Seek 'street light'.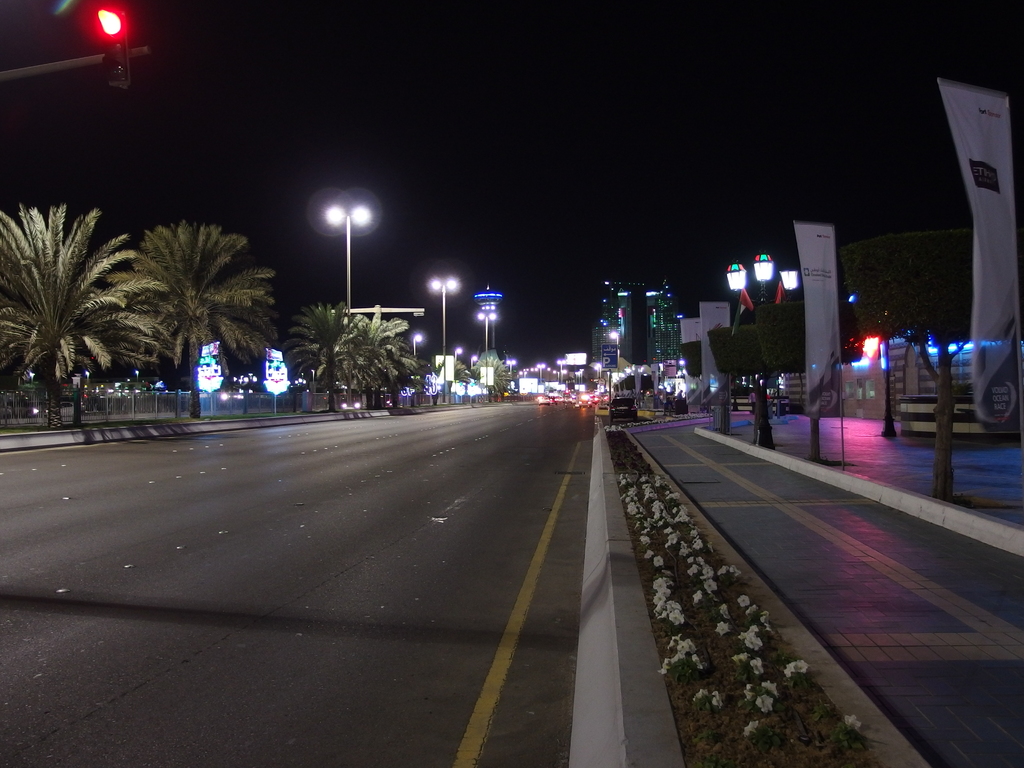
538, 358, 542, 385.
